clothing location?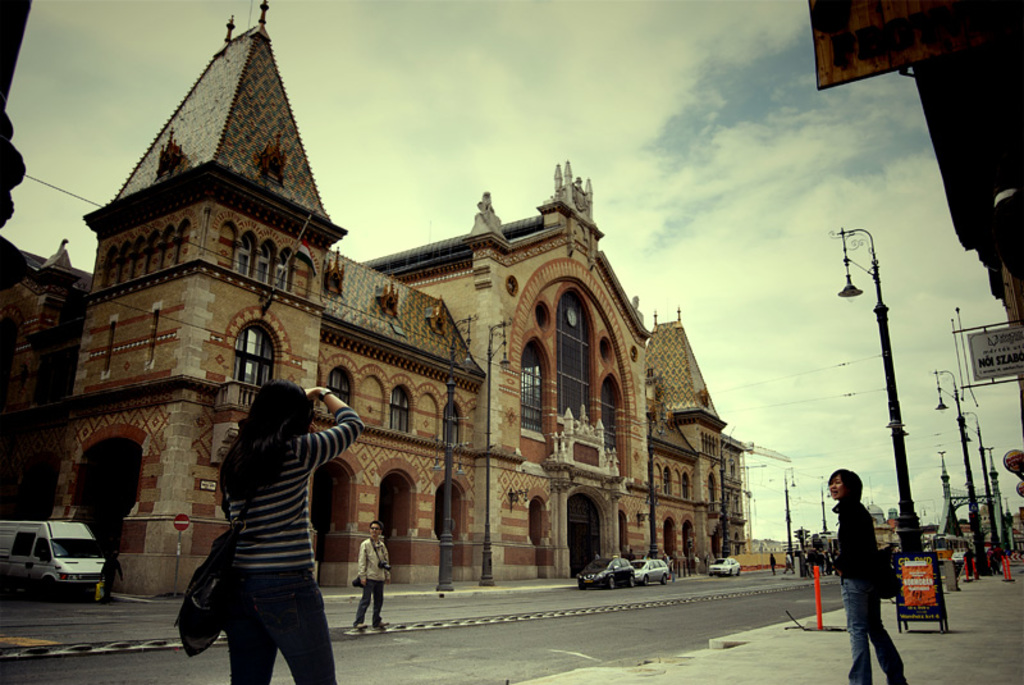
828/467/904/684
